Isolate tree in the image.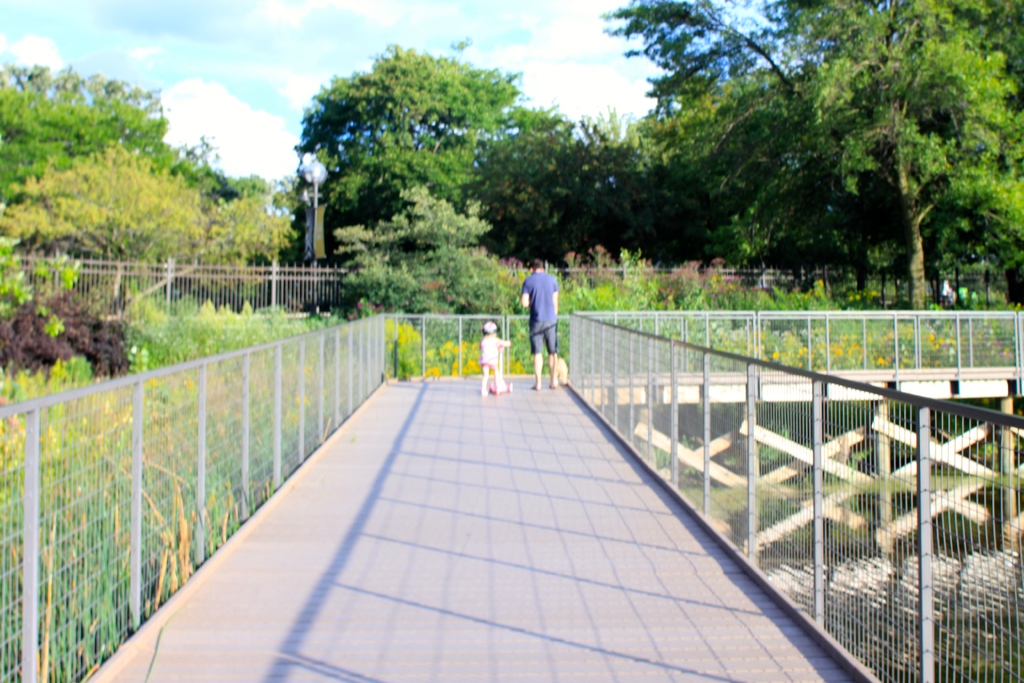
Isolated region: 0, 143, 299, 329.
